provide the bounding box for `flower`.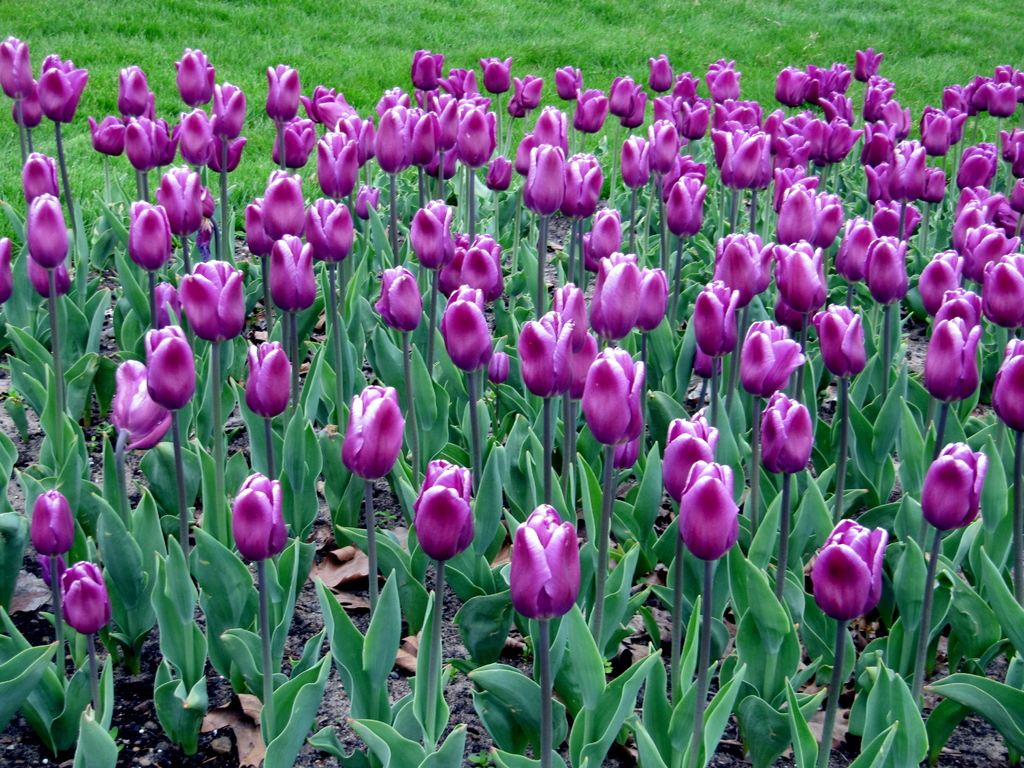
select_region(863, 161, 893, 207).
